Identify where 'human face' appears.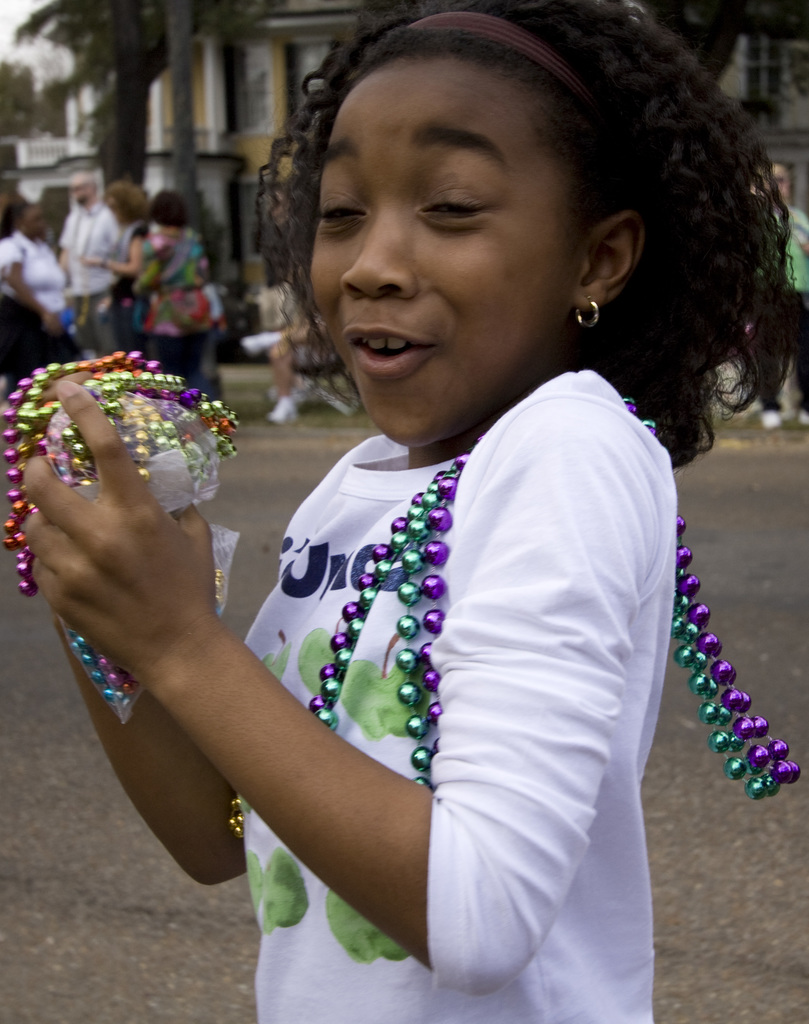
Appears at 74 174 95 200.
